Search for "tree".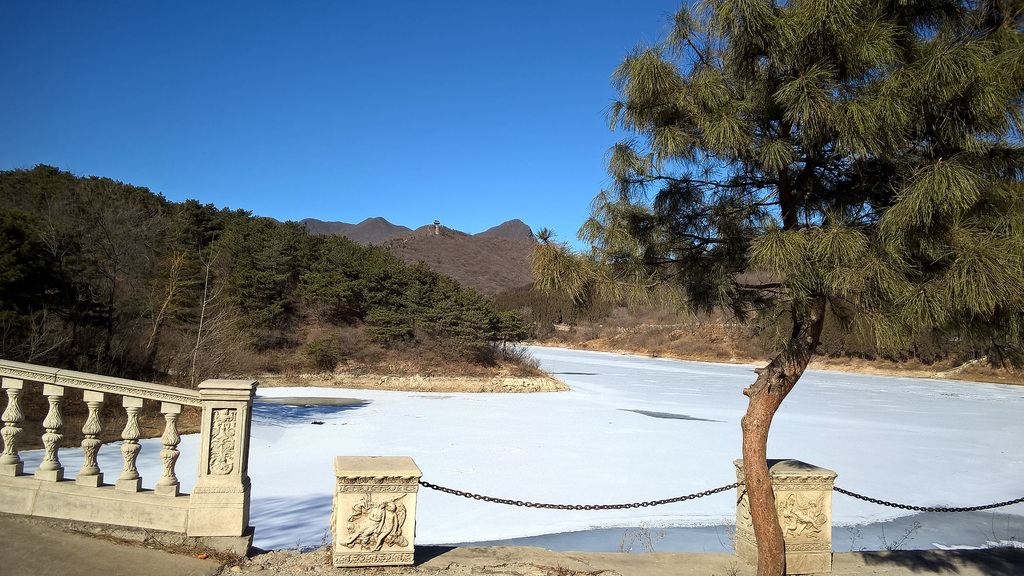
Found at bbox=(614, 0, 926, 232).
